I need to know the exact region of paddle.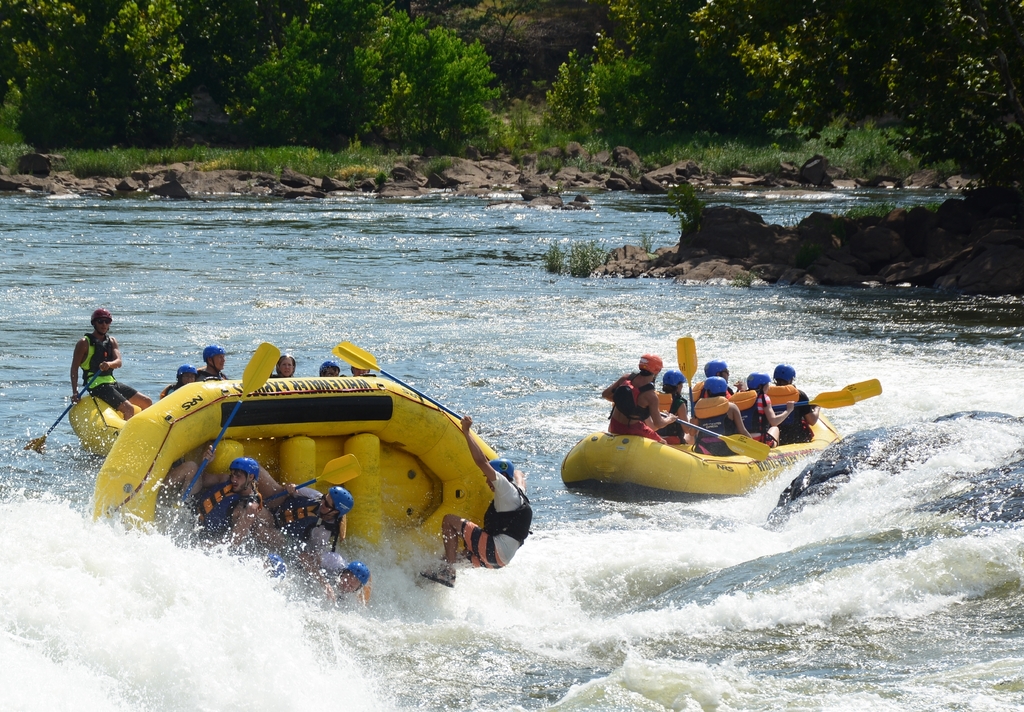
Region: 179 339 287 514.
